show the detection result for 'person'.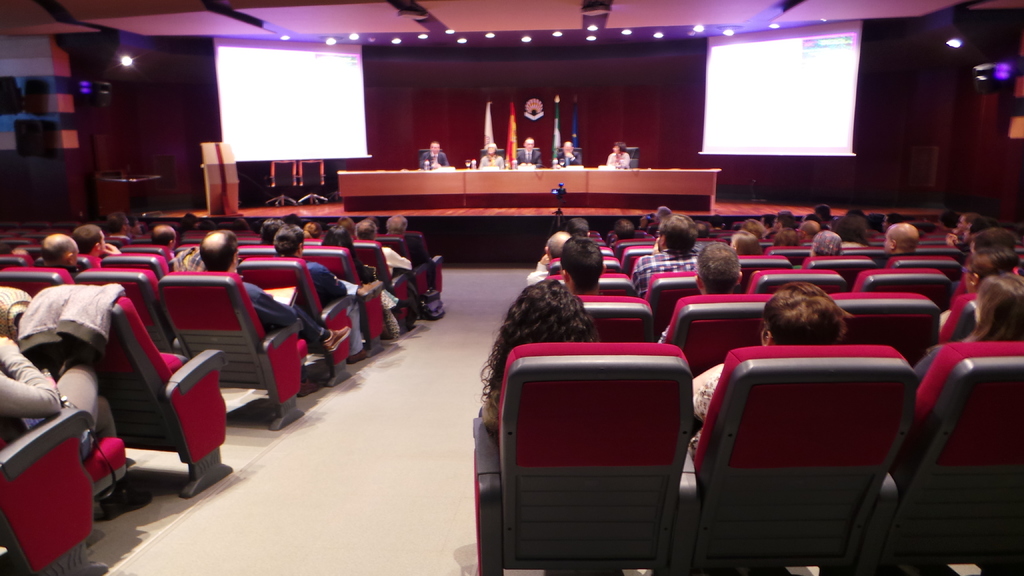
(968,225,1022,252).
